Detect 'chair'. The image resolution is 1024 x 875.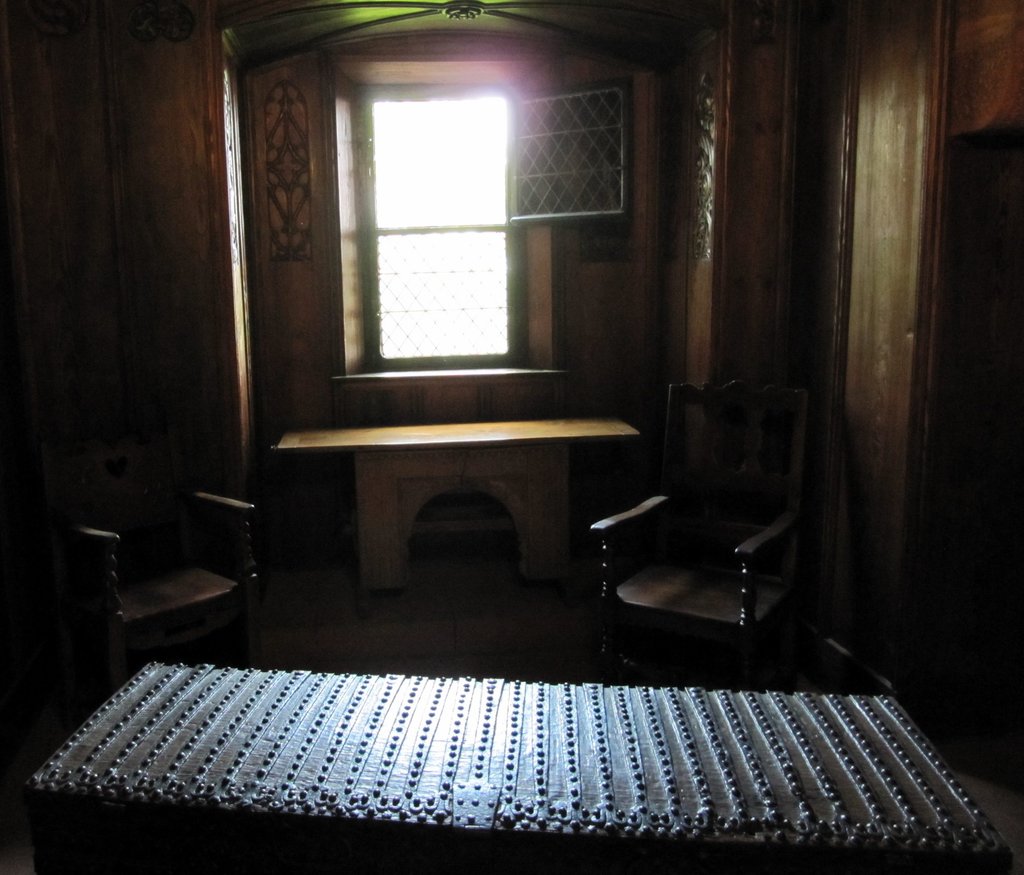
<region>68, 379, 268, 685</region>.
